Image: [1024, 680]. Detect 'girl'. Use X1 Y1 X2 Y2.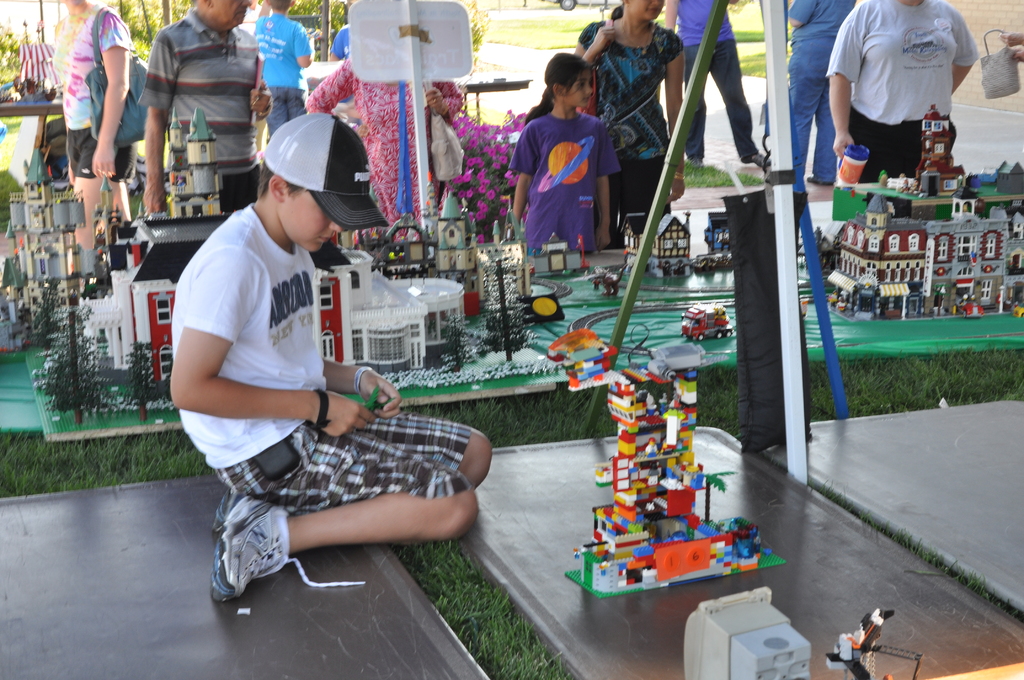
579 0 687 218.
